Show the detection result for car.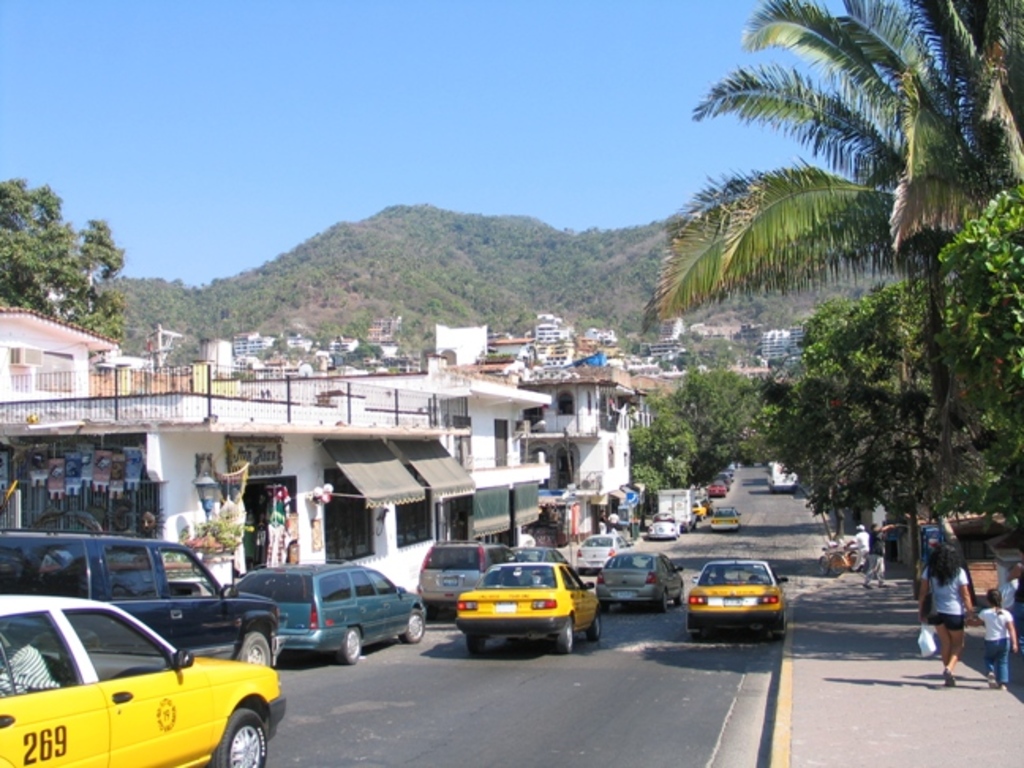
{"x1": 0, "y1": 536, "x2": 278, "y2": 665}.
